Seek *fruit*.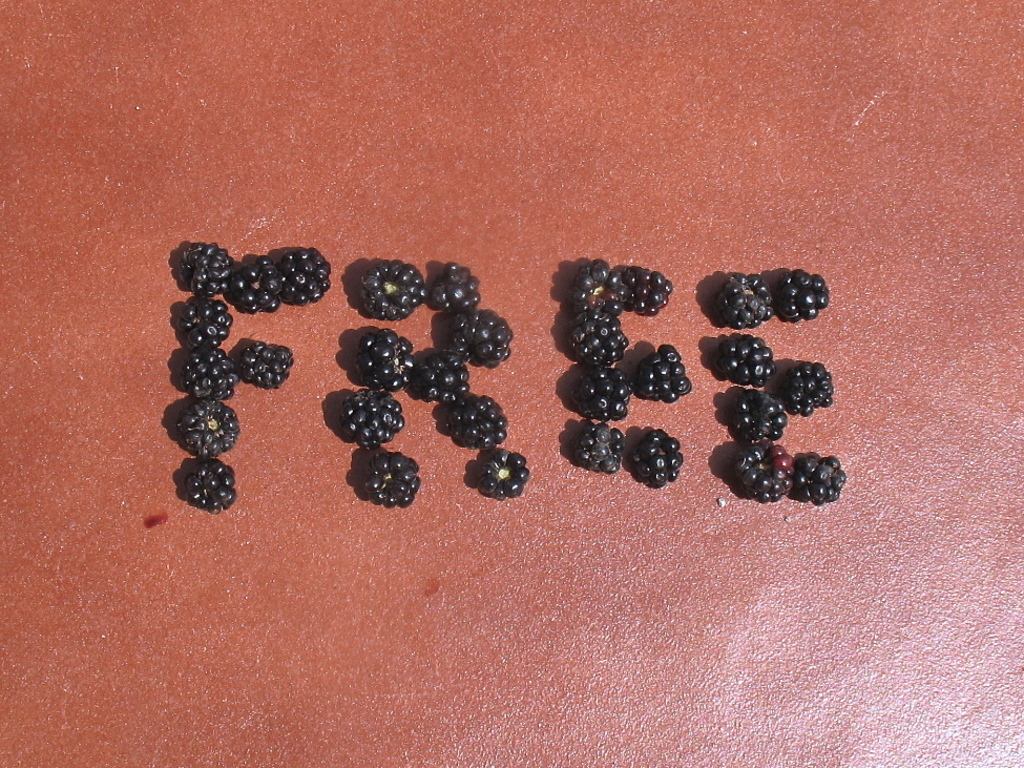
(631,429,681,490).
